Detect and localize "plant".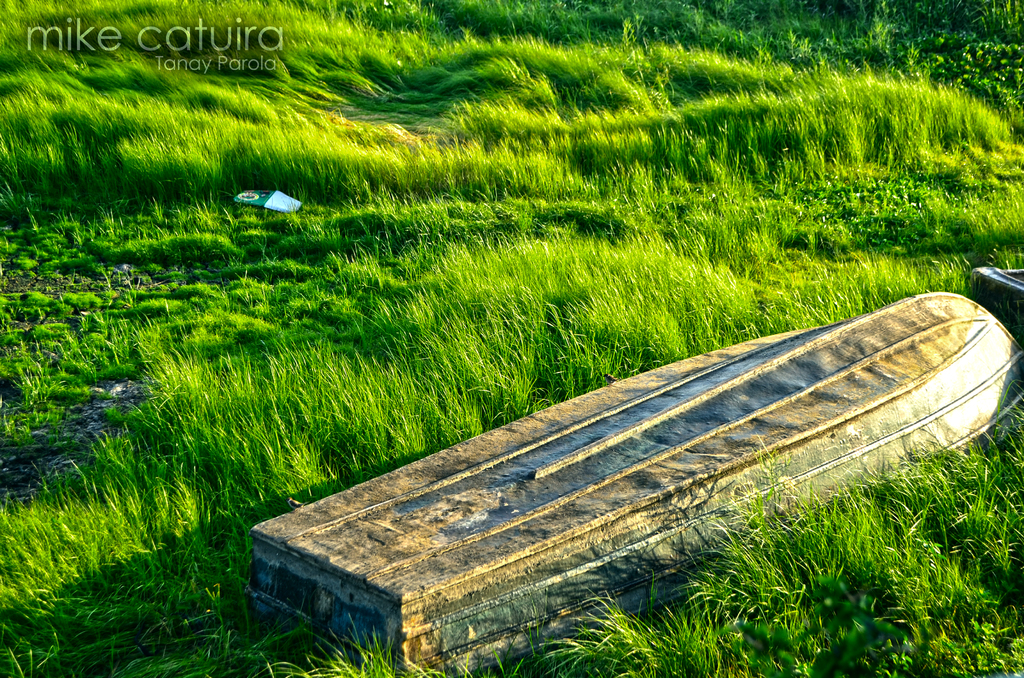
Localized at locate(524, 594, 663, 677).
